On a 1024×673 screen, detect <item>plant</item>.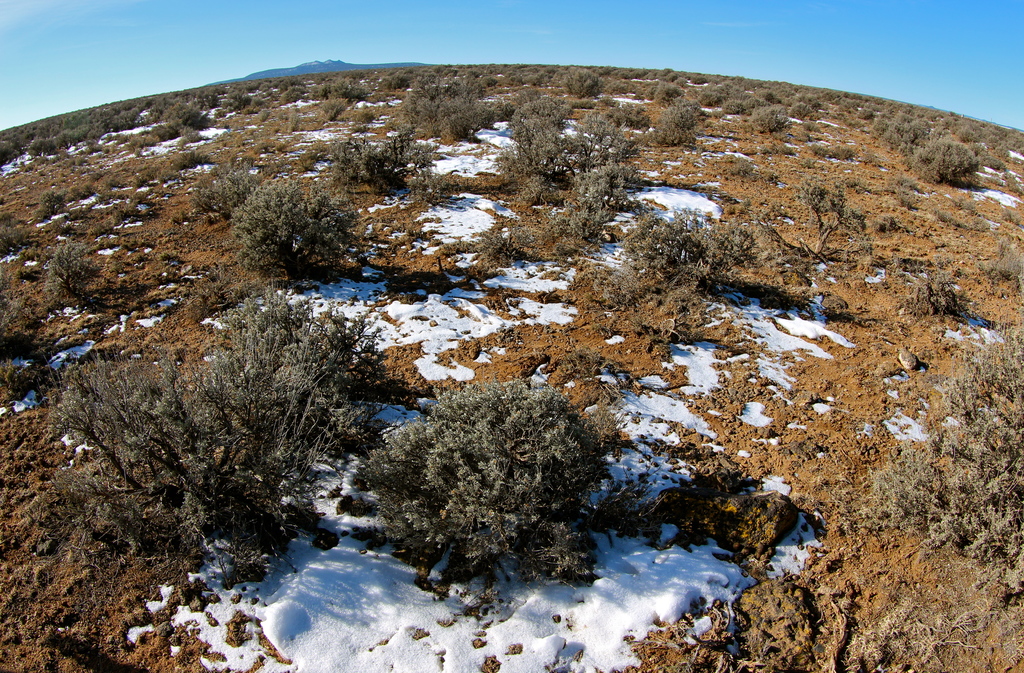
crop(521, 161, 650, 253).
